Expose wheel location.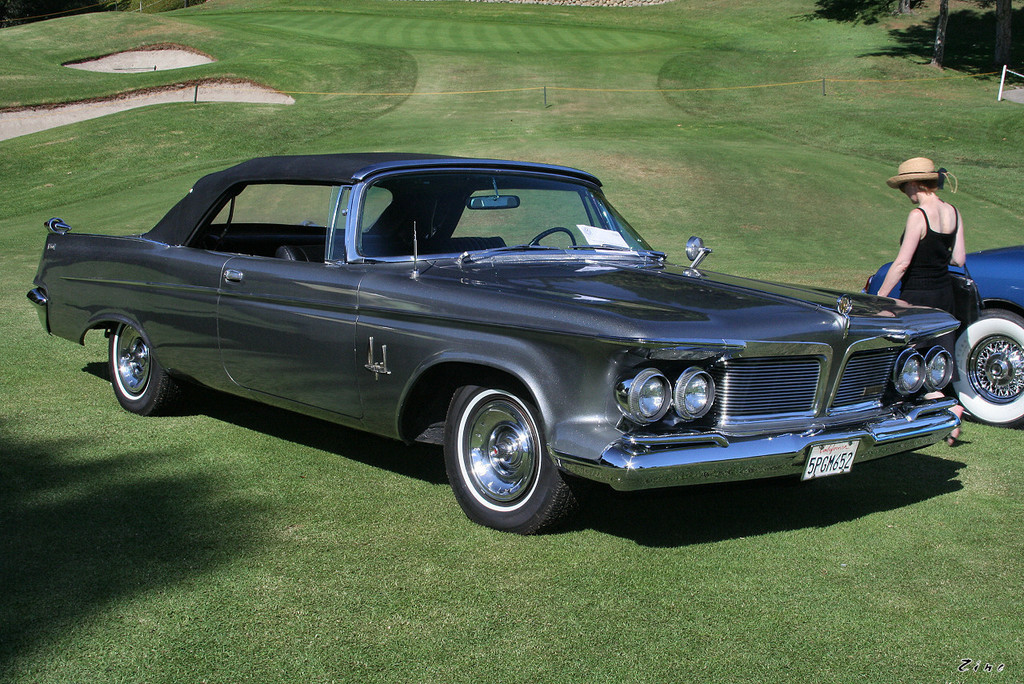
Exposed at box=[102, 318, 197, 418].
